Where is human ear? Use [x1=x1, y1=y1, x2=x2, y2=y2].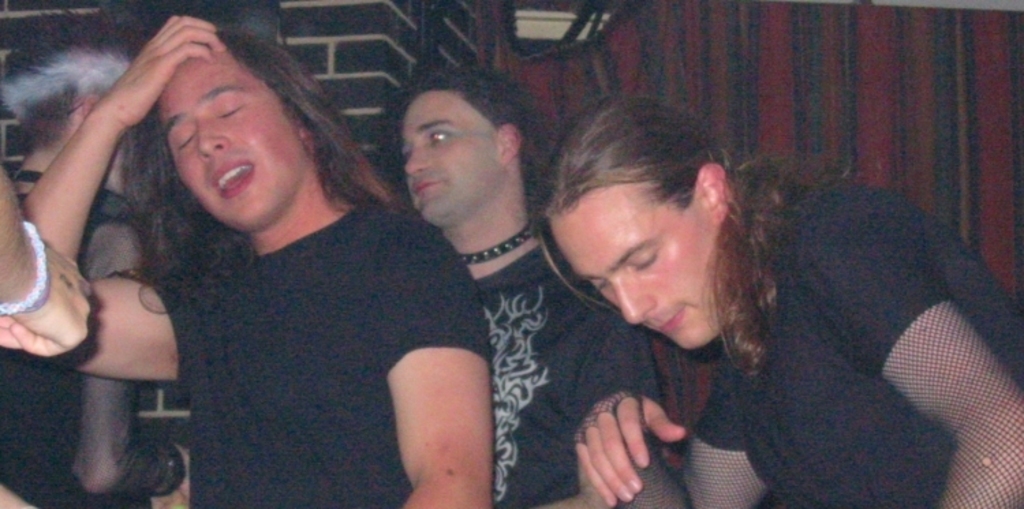
[x1=694, y1=162, x2=733, y2=228].
